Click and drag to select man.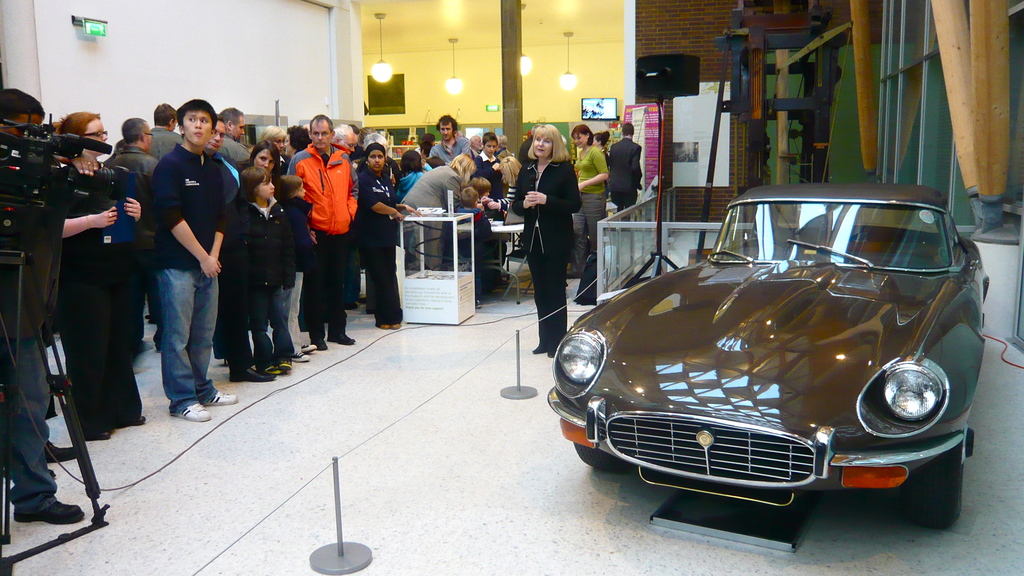
Selection: 611 113 652 218.
